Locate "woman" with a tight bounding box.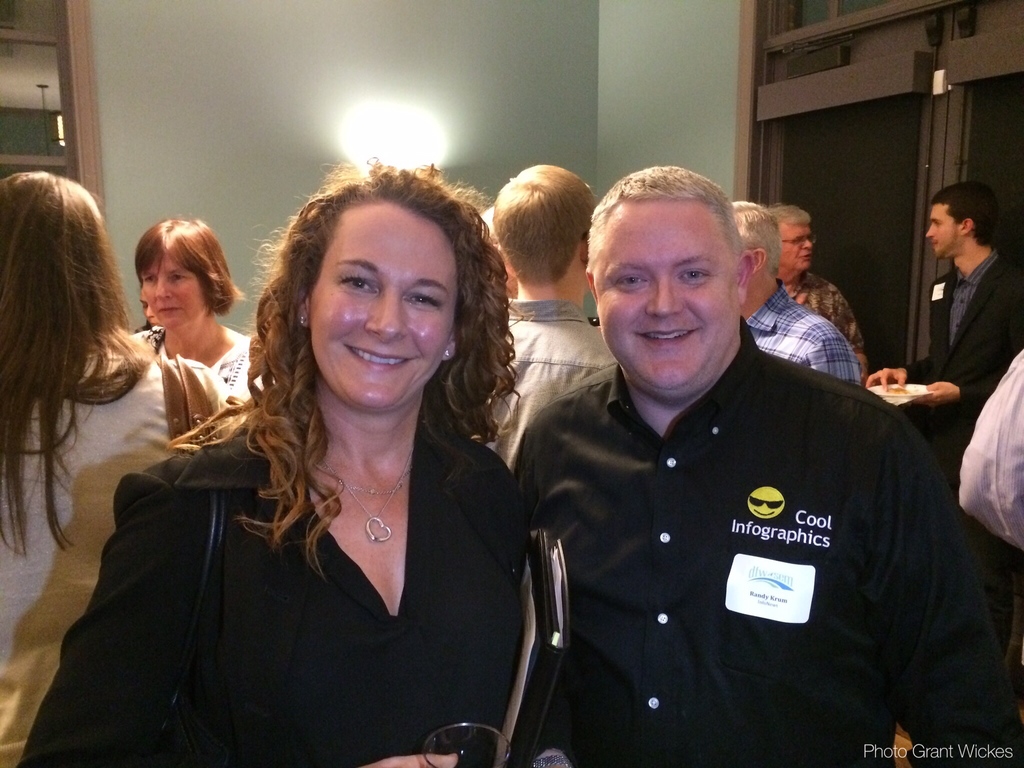
<bbox>111, 177, 549, 767</bbox>.
